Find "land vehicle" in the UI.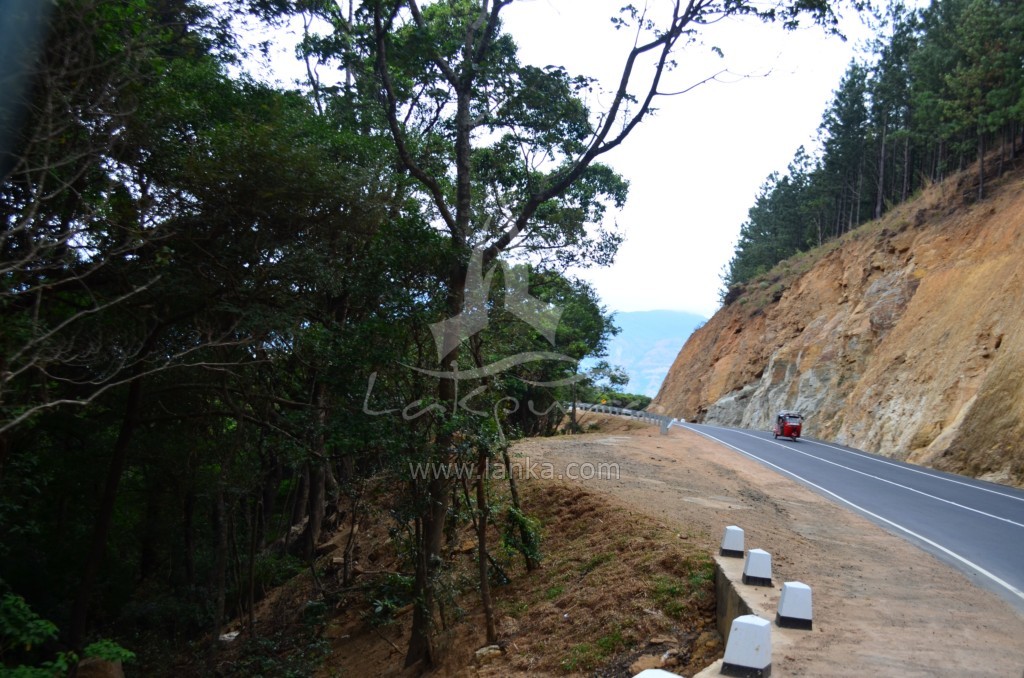
UI element at 777, 409, 805, 440.
